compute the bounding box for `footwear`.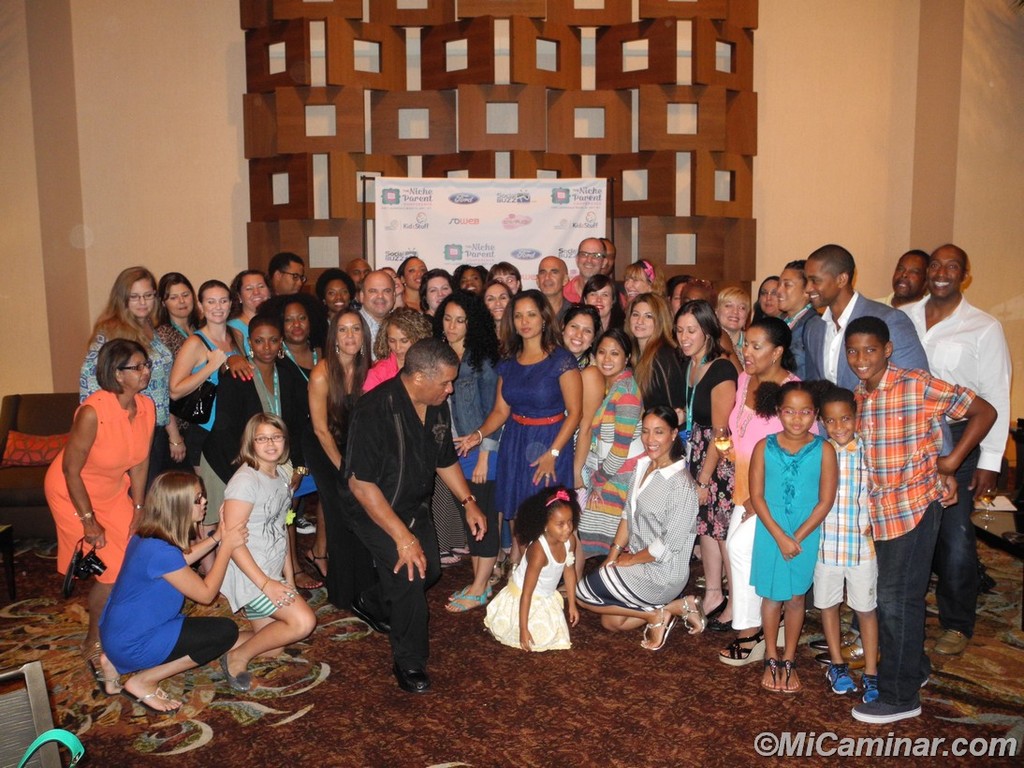
(left=722, top=628, right=768, bottom=667).
